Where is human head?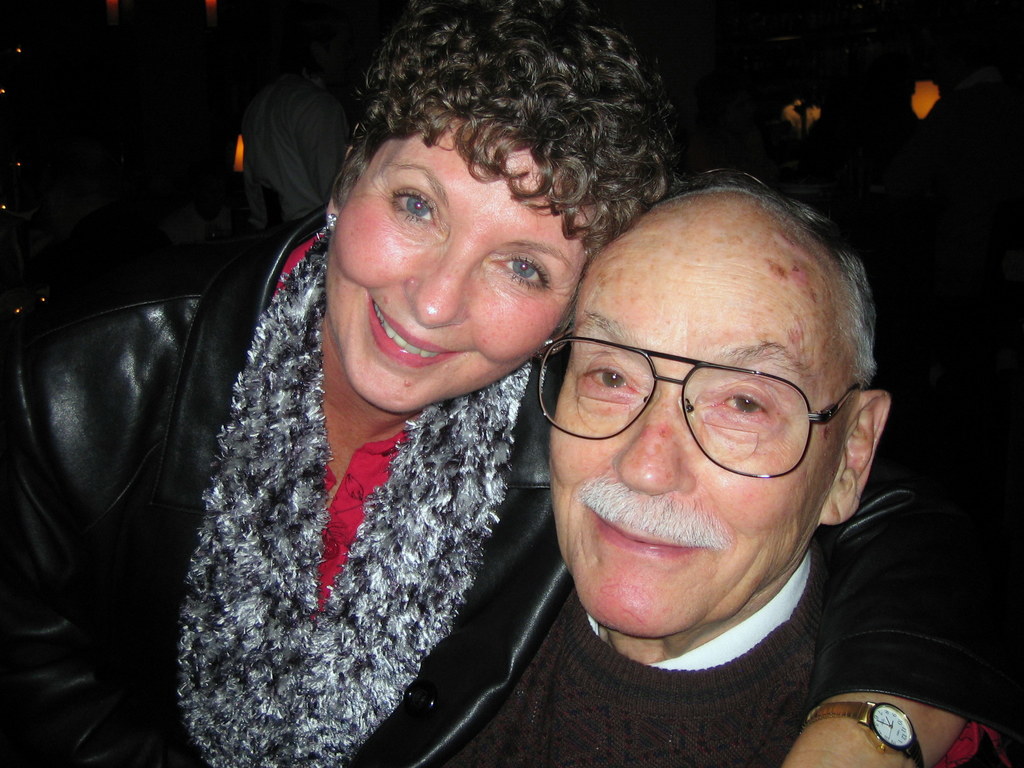
bbox=(326, 0, 678, 413).
